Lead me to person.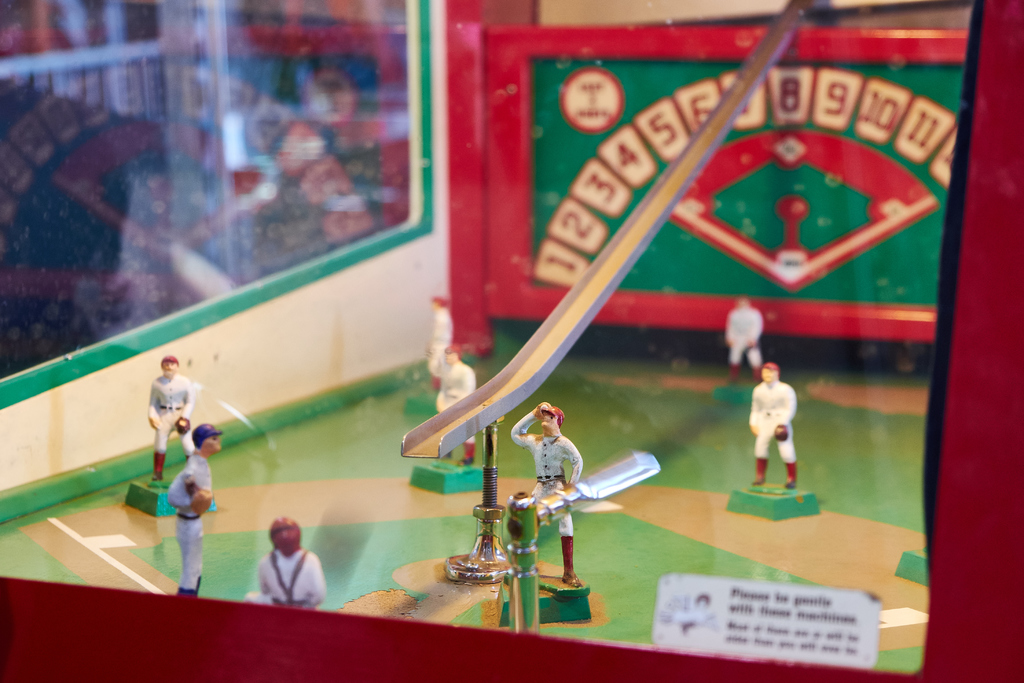
Lead to crop(516, 395, 579, 589).
